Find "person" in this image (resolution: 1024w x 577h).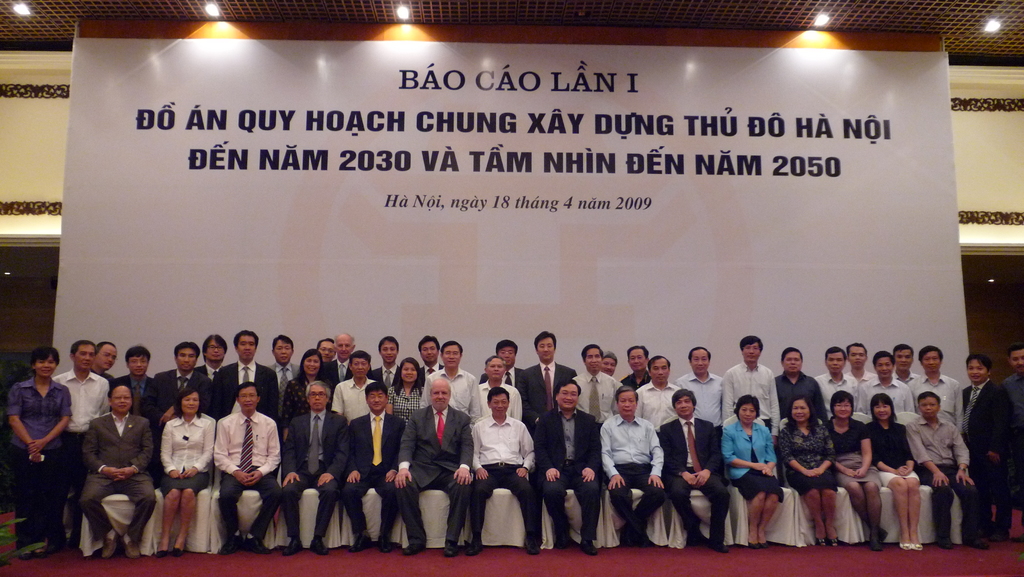
BBox(463, 389, 541, 549).
